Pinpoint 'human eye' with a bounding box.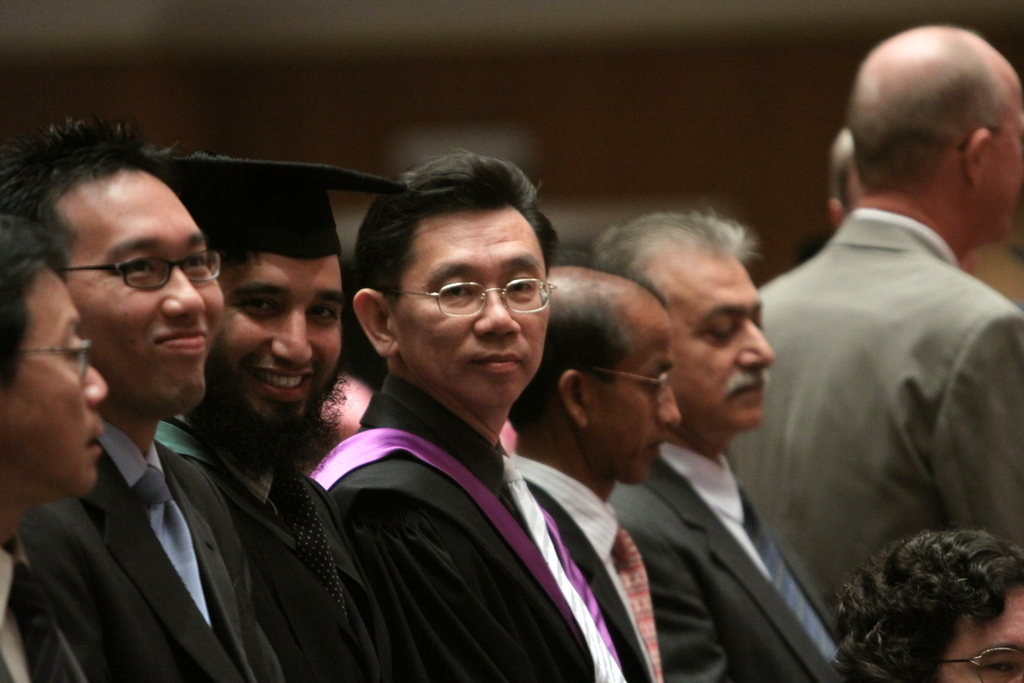
x1=501 y1=272 x2=535 y2=297.
